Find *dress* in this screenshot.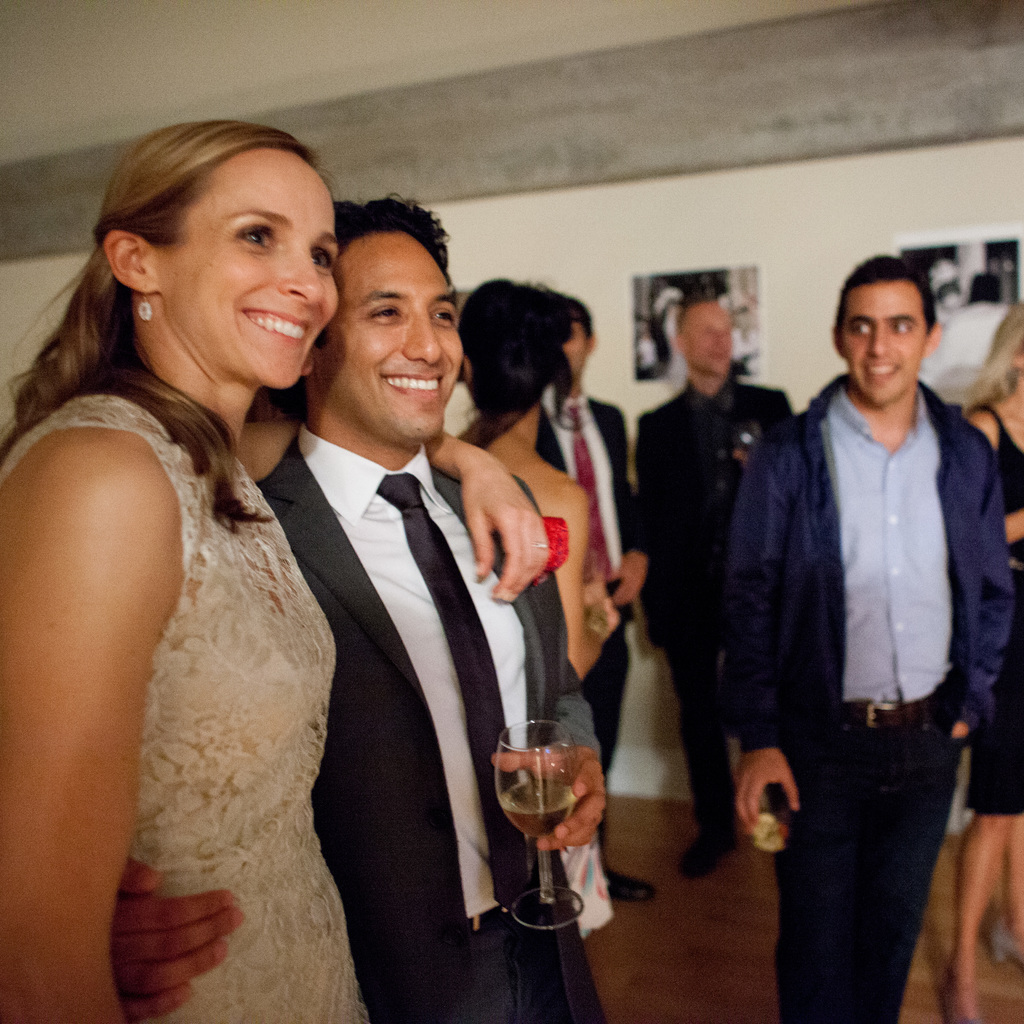
The bounding box for *dress* is (0,397,373,1023).
